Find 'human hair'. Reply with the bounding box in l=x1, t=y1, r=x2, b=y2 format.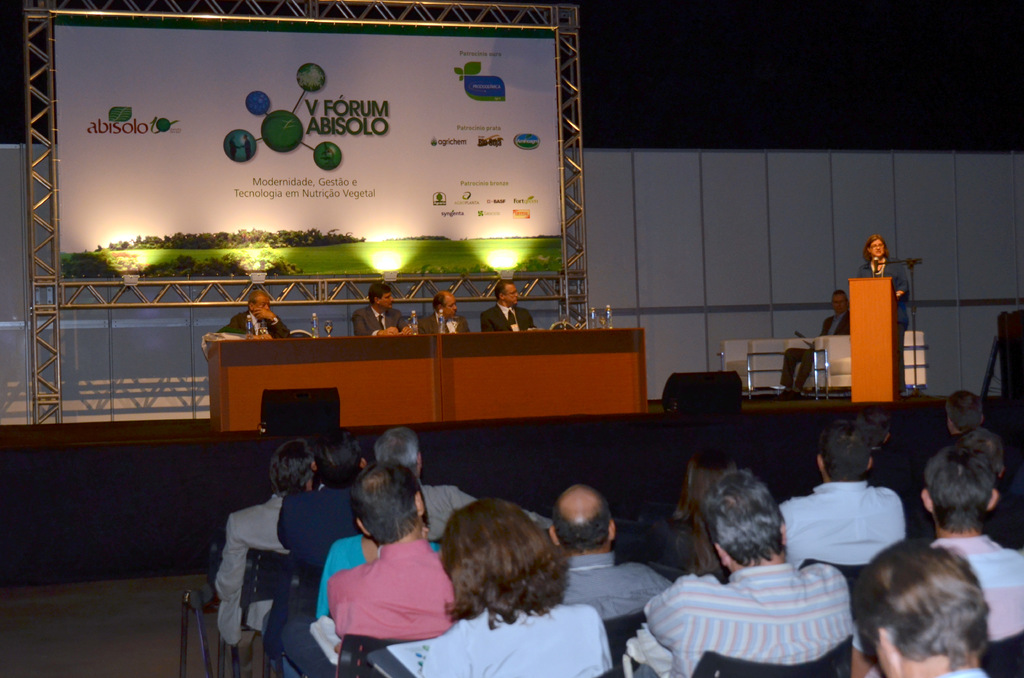
l=851, t=541, r=993, b=671.
